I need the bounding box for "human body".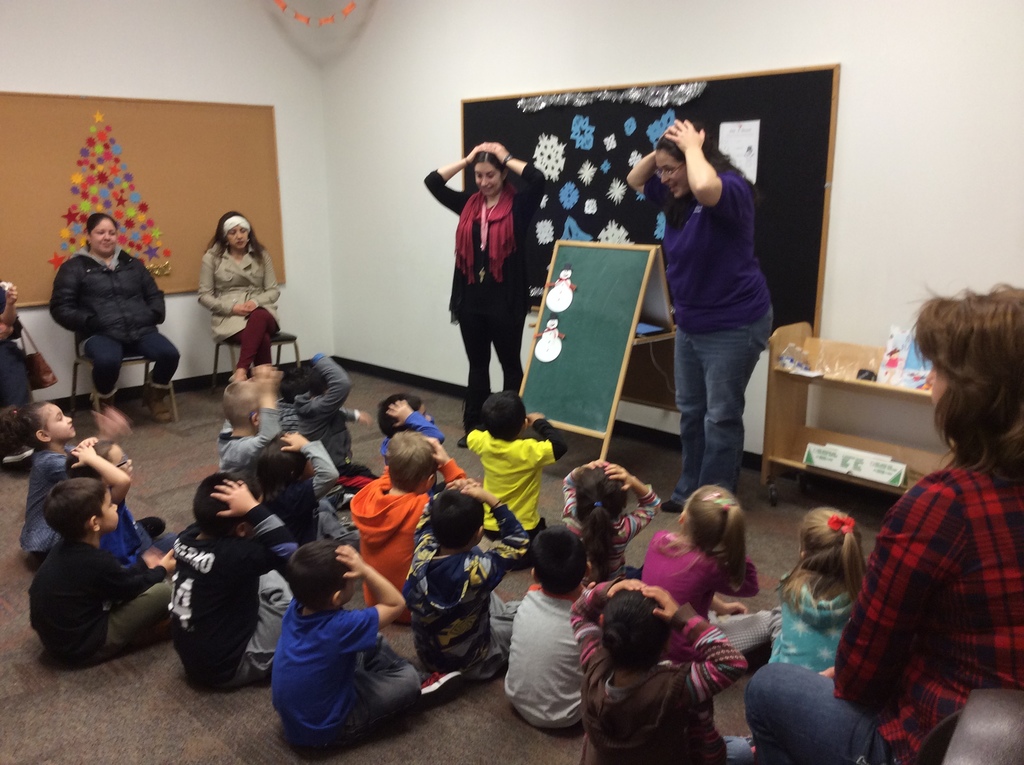
Here it is: <bbox>767, 563, 859, 666</bbox>.
